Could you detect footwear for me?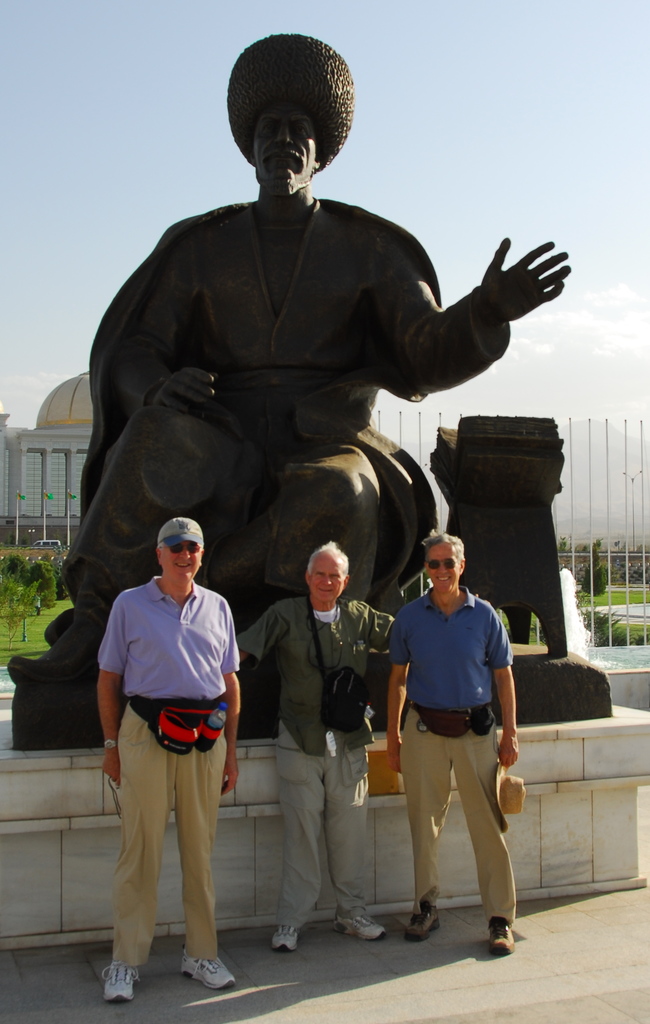
Detection result: bbox=(268, 912, 294, 959).
